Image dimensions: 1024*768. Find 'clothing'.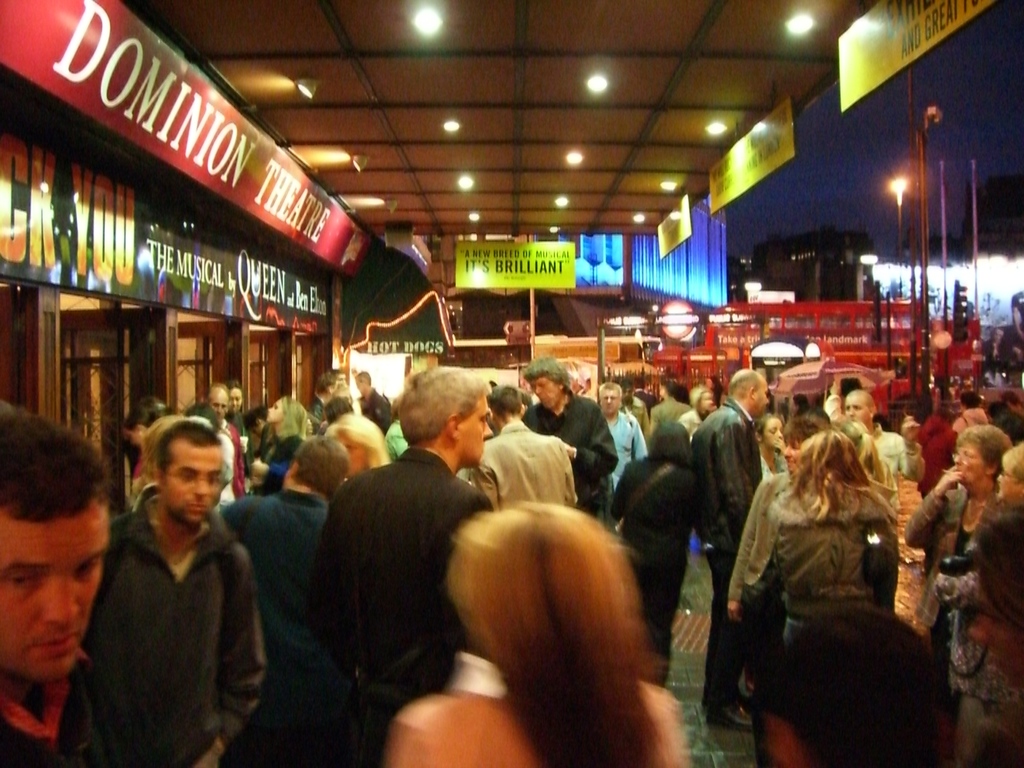
x1=221, y1=429, x2=237, y2=503.
